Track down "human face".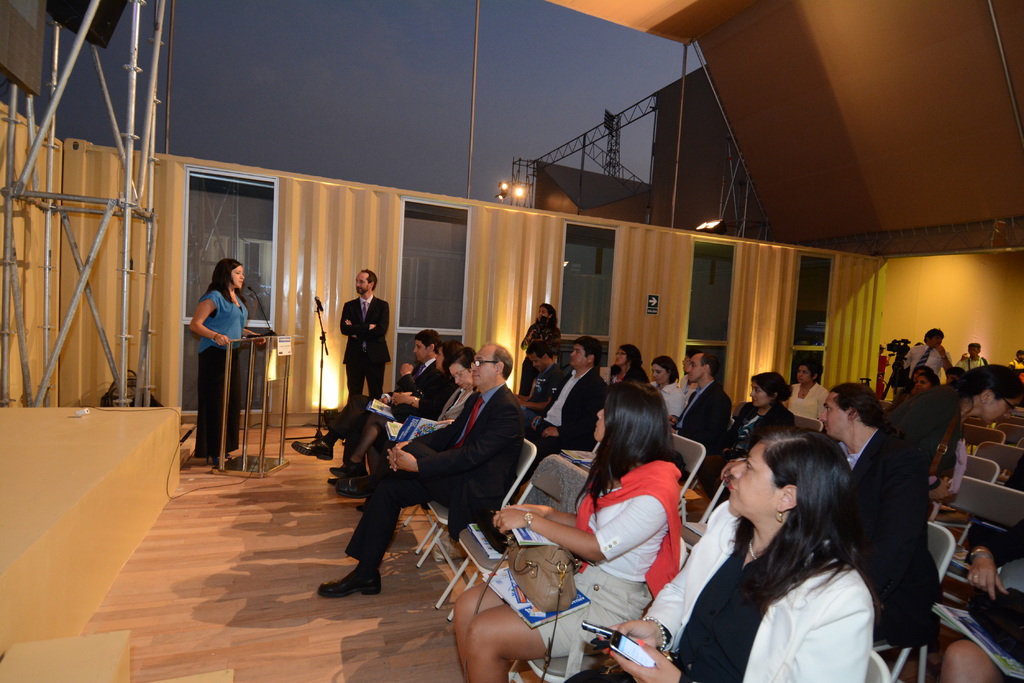
Tracked to [left=687, top=359, right=703, bottom=384].
